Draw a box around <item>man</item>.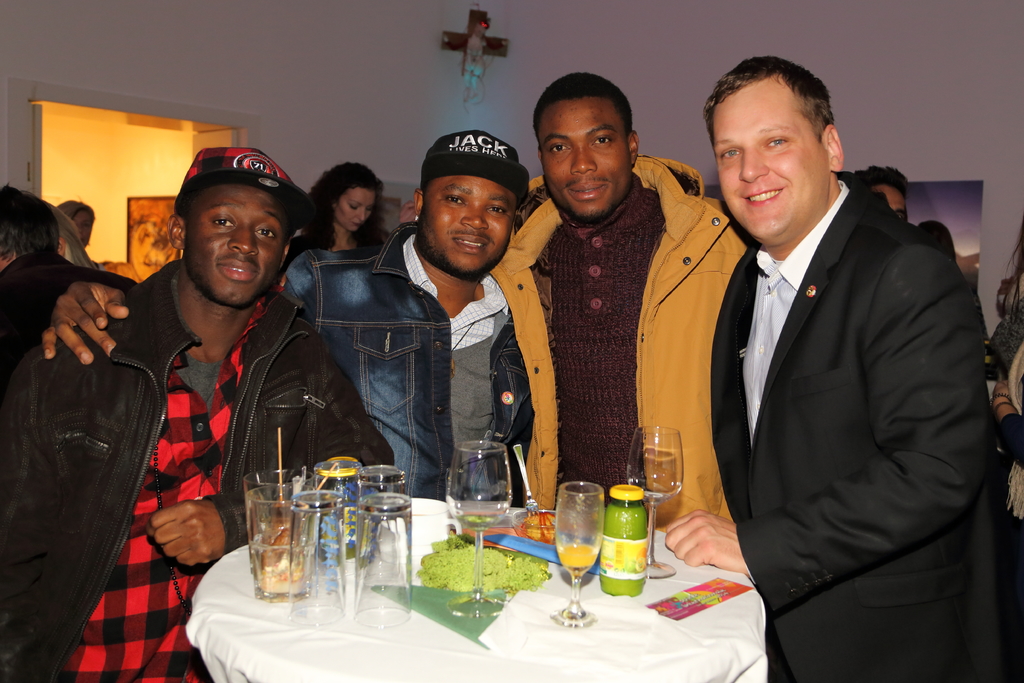
box(854, 160, 909, 220).
